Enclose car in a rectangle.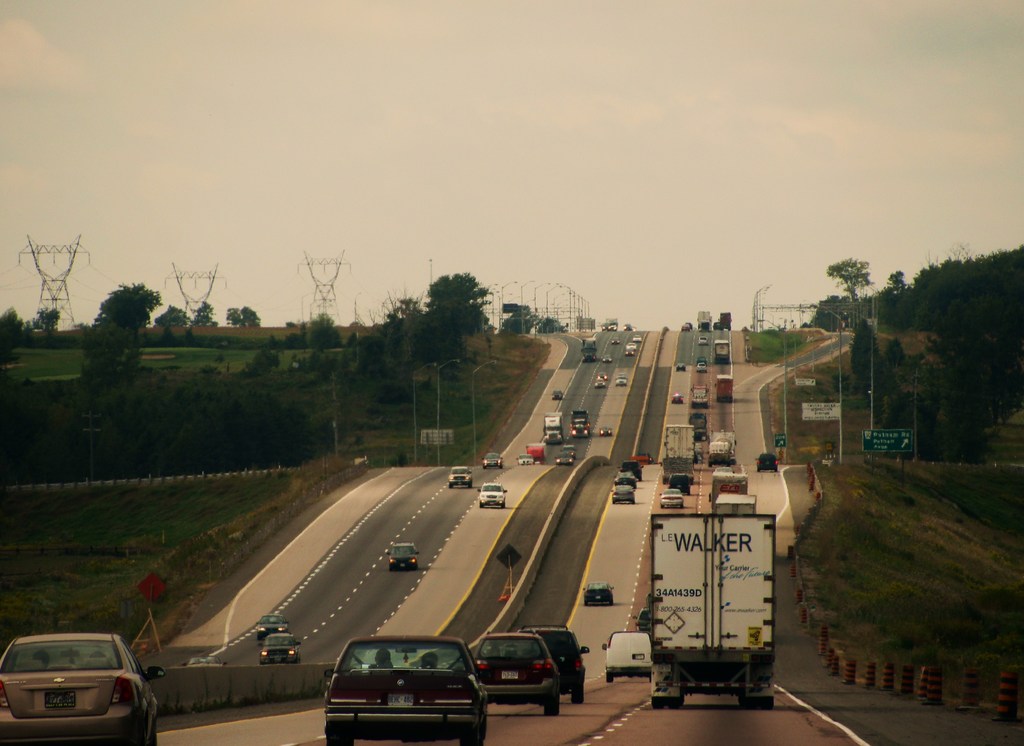
[x1=601, y1=357, x2=611, y2=364].
